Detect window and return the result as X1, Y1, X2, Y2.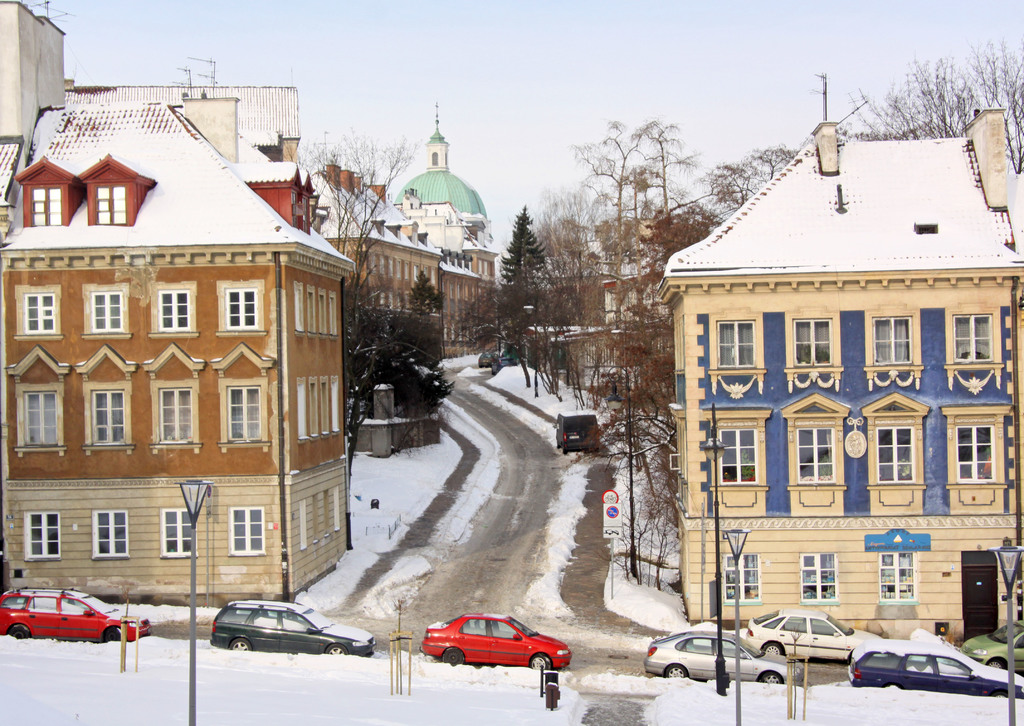
94, 184, 129, 227.
